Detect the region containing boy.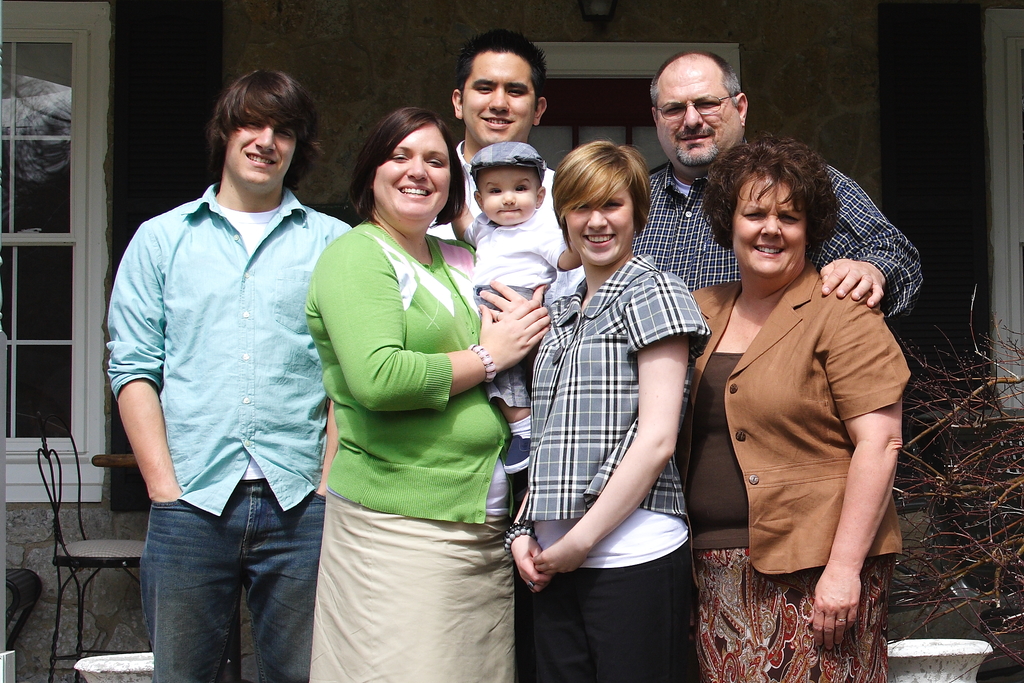
{"left": 450, "top": 147, "right": 583, "bottom": 484}.
